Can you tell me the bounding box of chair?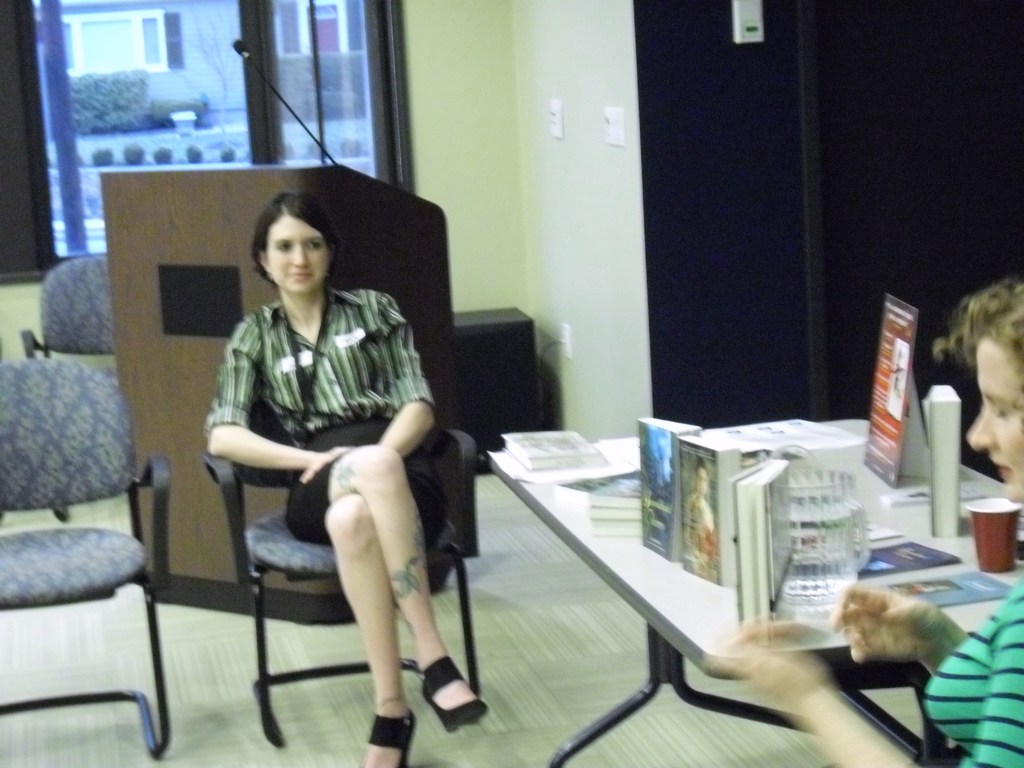
x1=25, y1=254, x2=117, y2=520.
